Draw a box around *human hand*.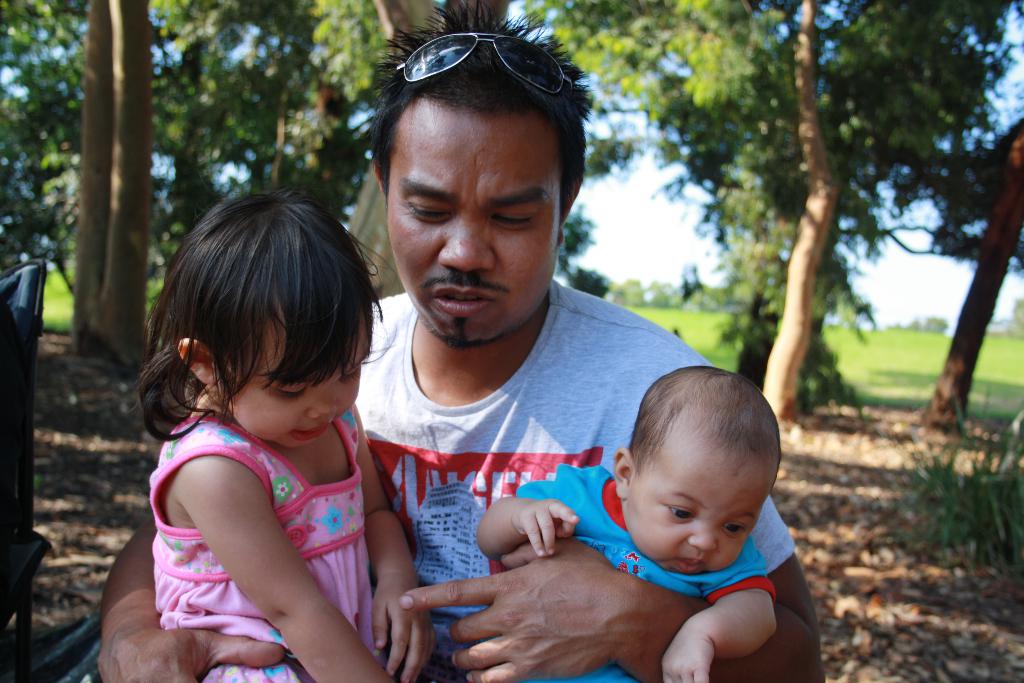
select_region(396, 546, 722, 673).
